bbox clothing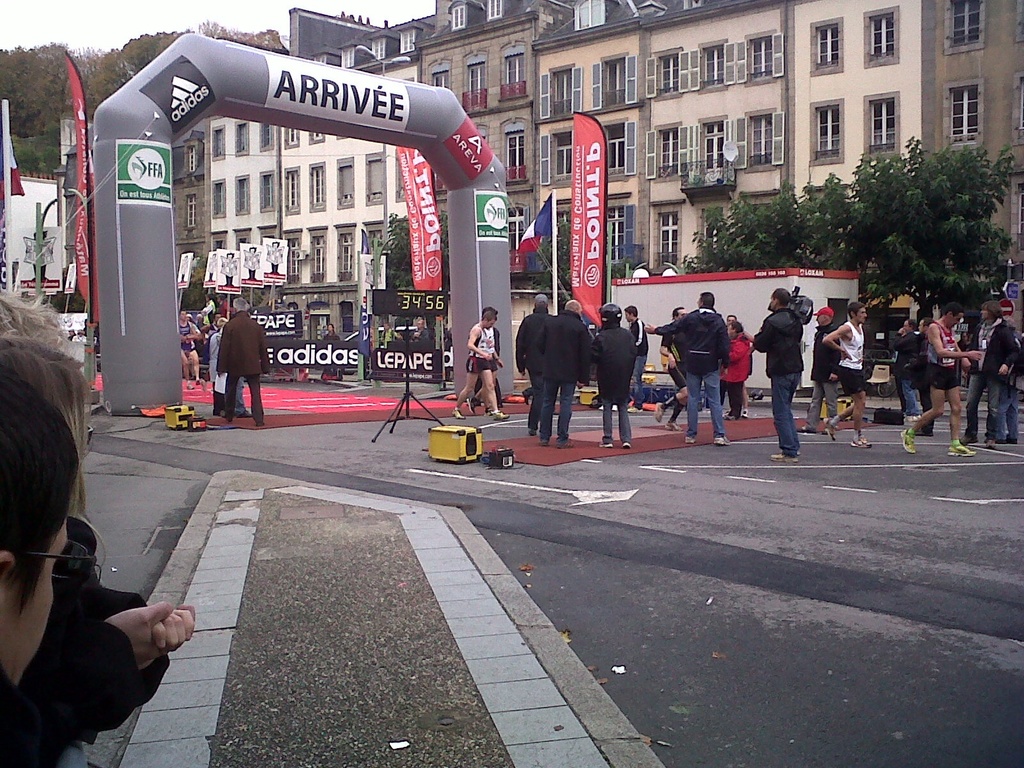
detection(465, 324, 493, 369)
